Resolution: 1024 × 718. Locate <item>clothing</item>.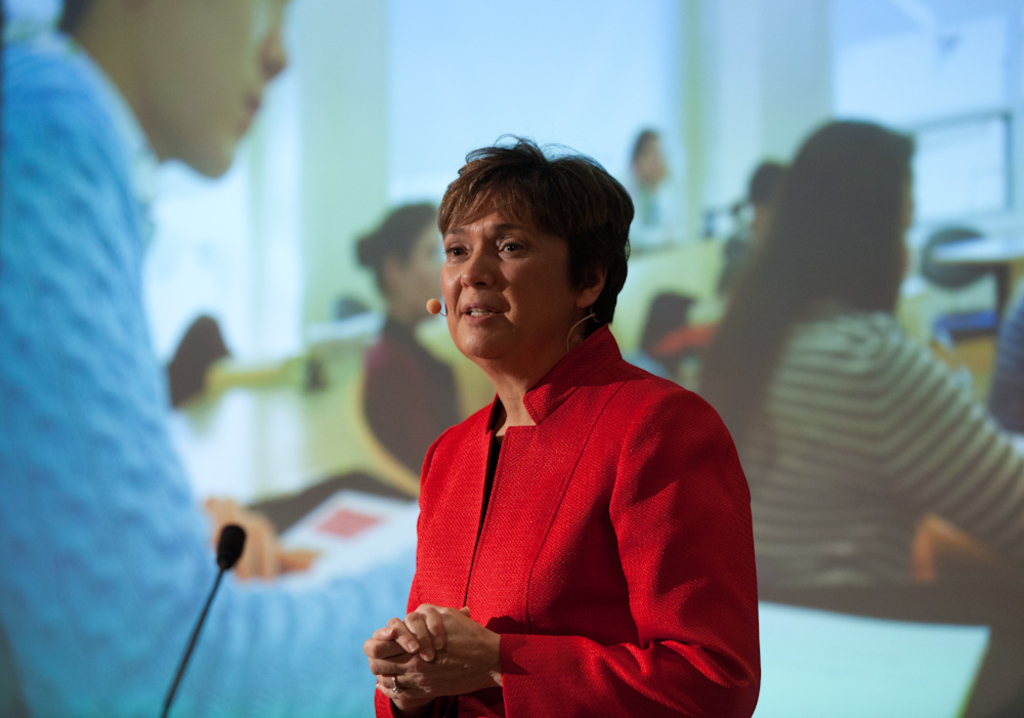
x1=0, y1=7, x2=412, y2=717.
